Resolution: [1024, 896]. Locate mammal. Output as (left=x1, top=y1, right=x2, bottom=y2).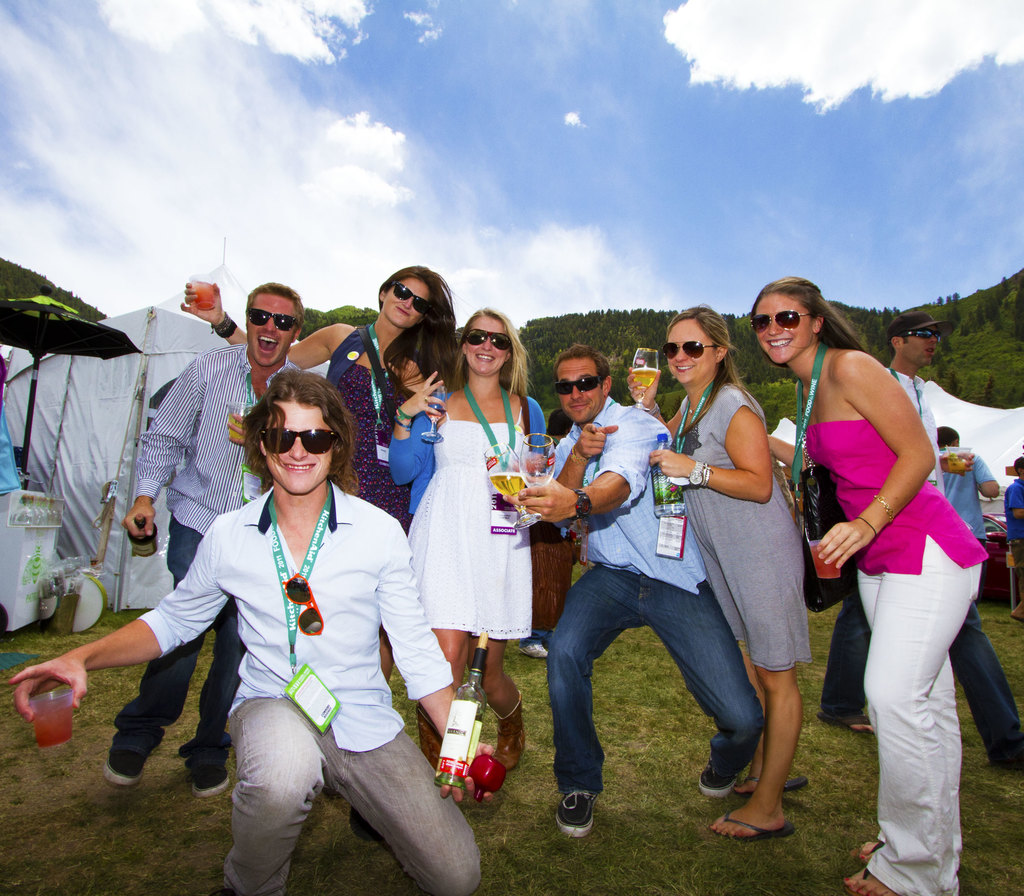
(left=392, top=305, right=546, bottom=772).
